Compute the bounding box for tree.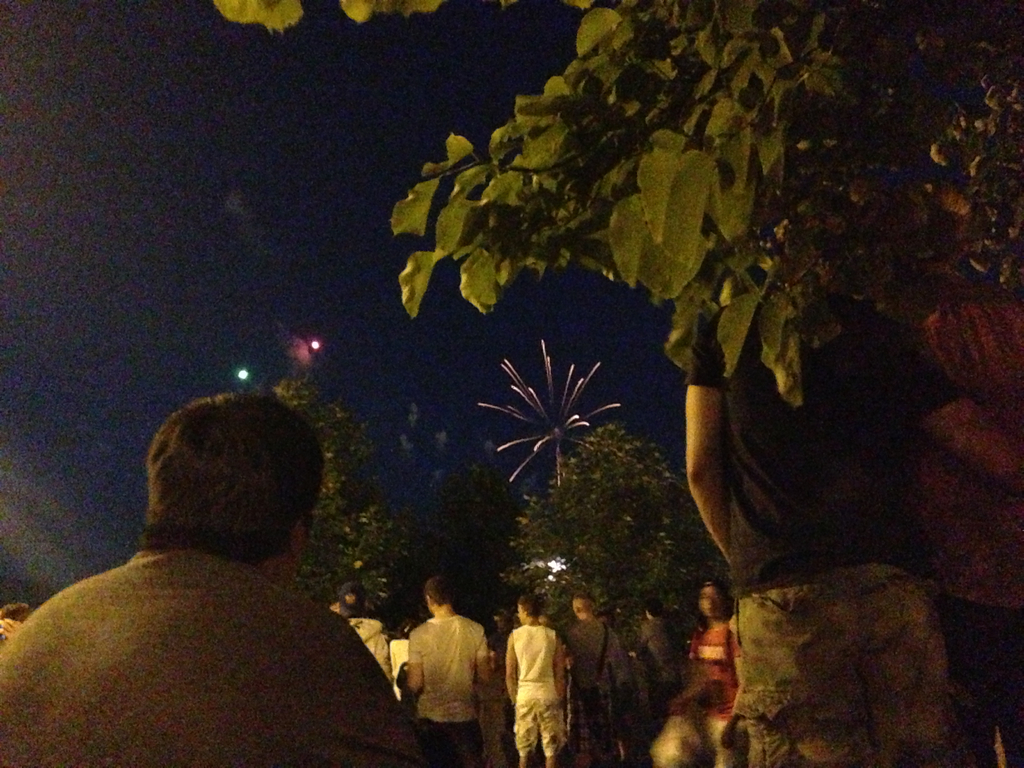
(x1=208, y1=0, x2=1023, y2=405).
